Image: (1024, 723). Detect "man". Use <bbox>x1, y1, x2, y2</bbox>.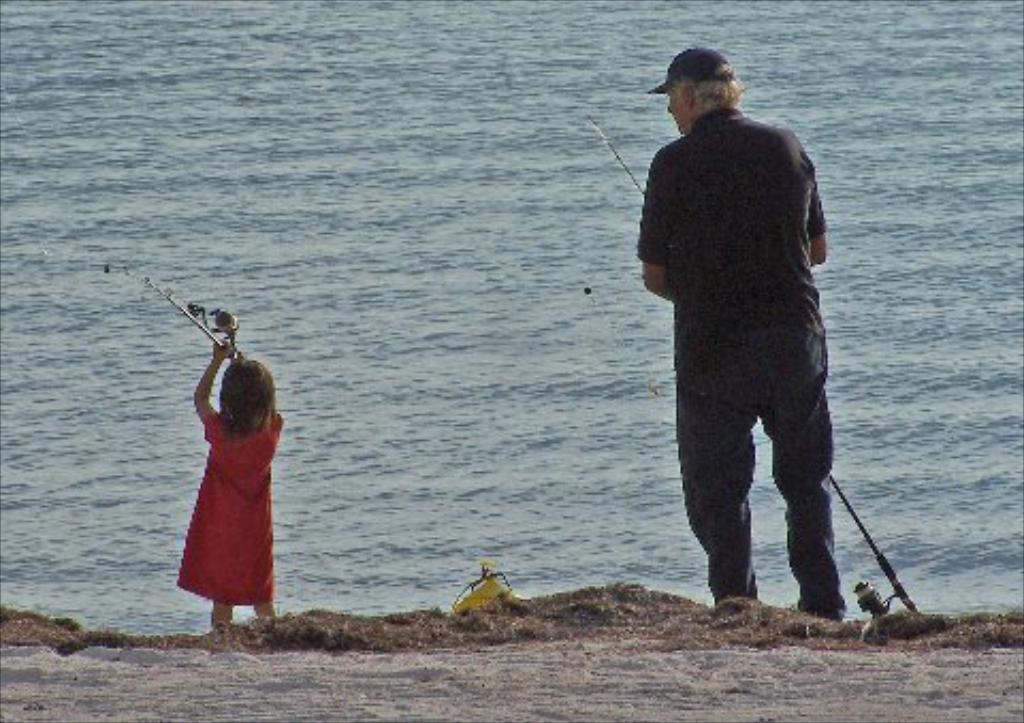
<bbox>625, 43, 834, 623</bbox>.
